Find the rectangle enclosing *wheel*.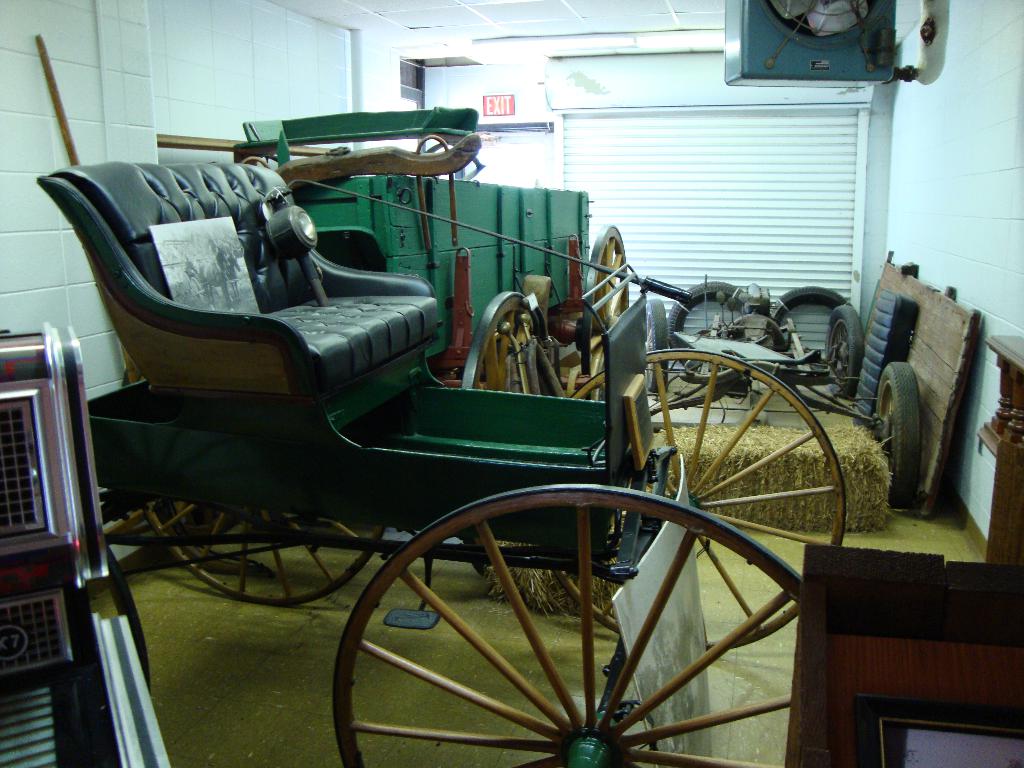
(722,312,784,388).
